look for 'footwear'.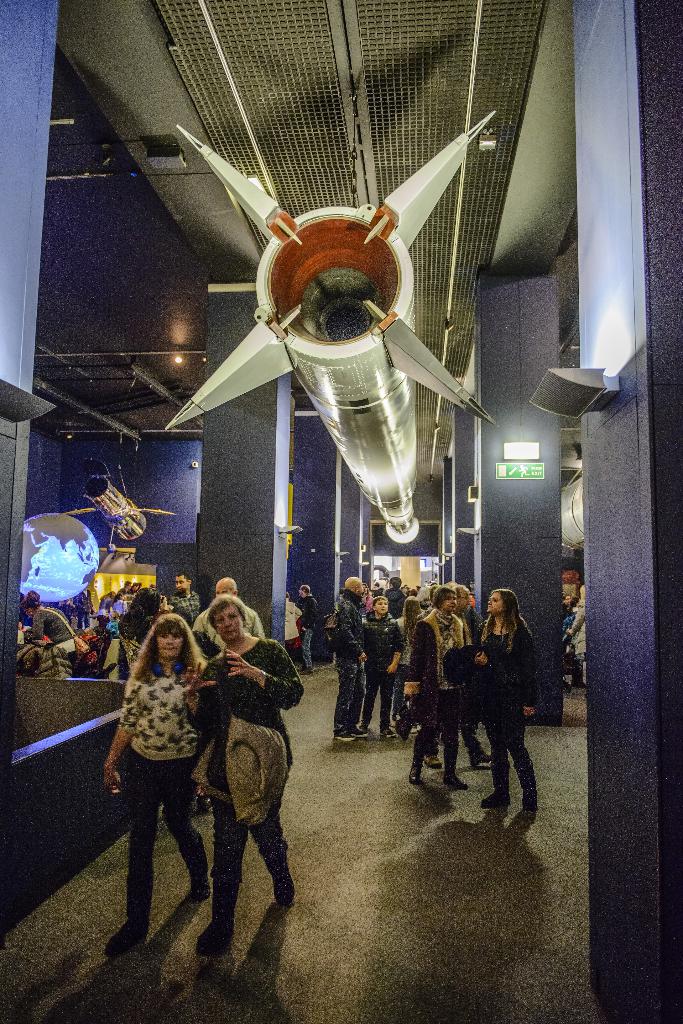
Found: x1=520, y1=788, x2=542, y2=817.
